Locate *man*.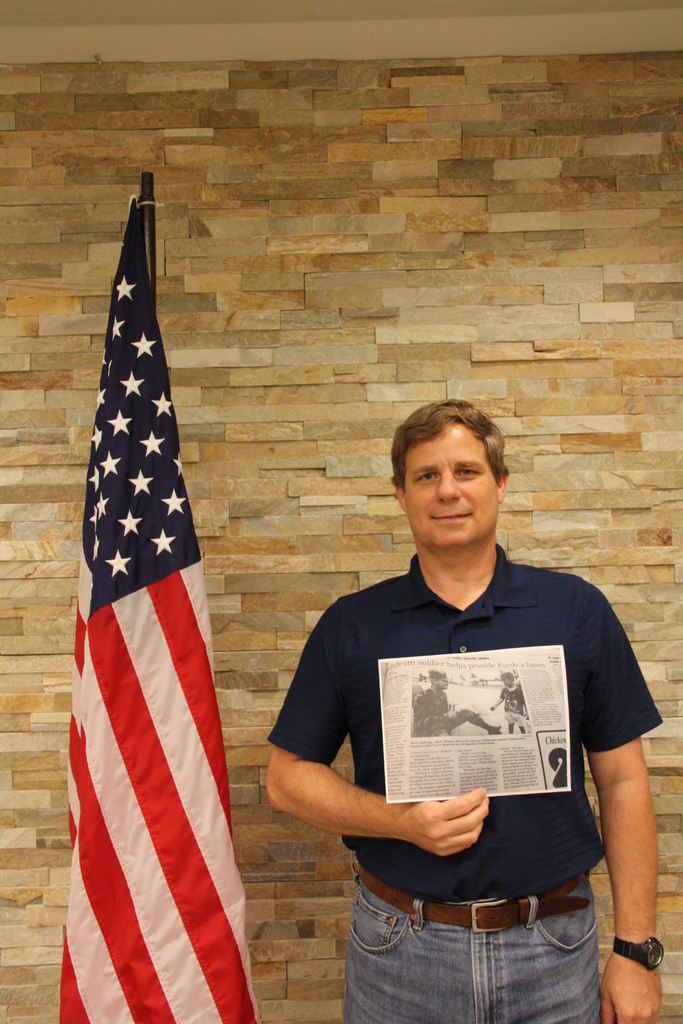
Bounding box: BBox(245, 391, 643, 983).
